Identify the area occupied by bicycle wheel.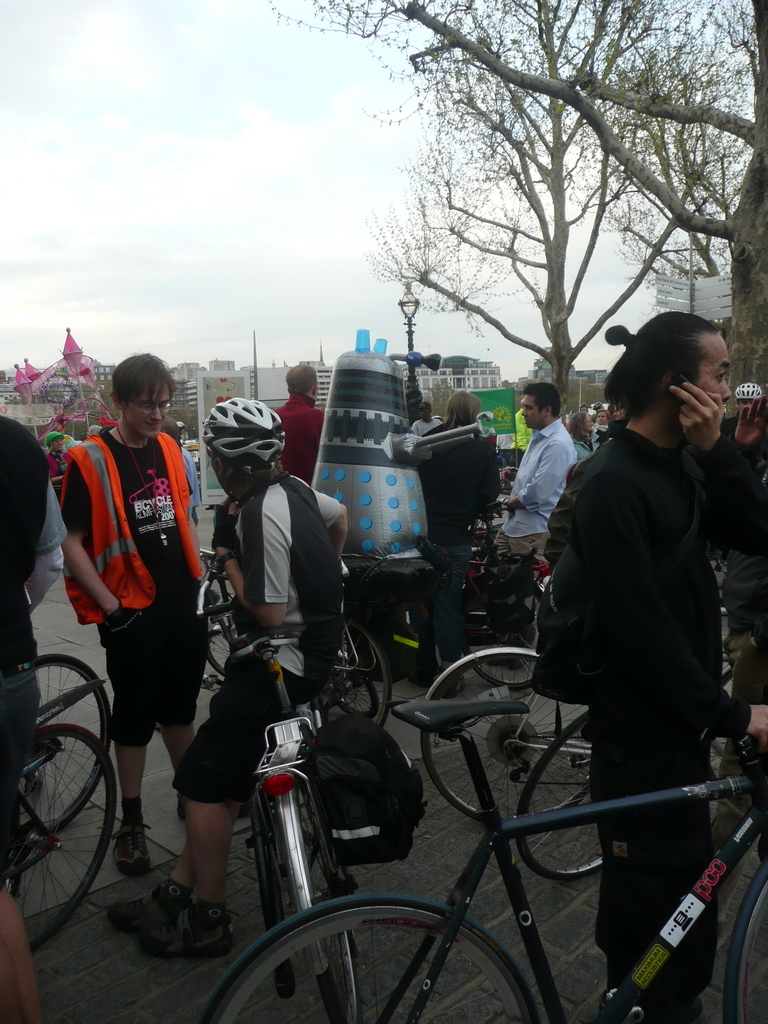
Area: left=312, top=657, right=379, bottom=719.
